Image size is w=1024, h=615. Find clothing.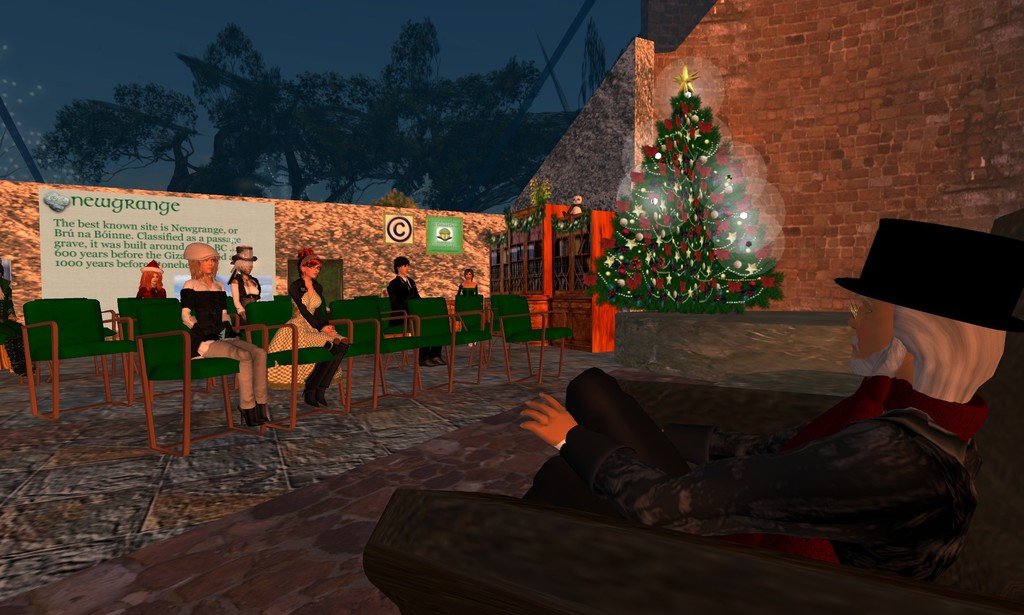
[left=264, top=275, right=346, bottom=388].
